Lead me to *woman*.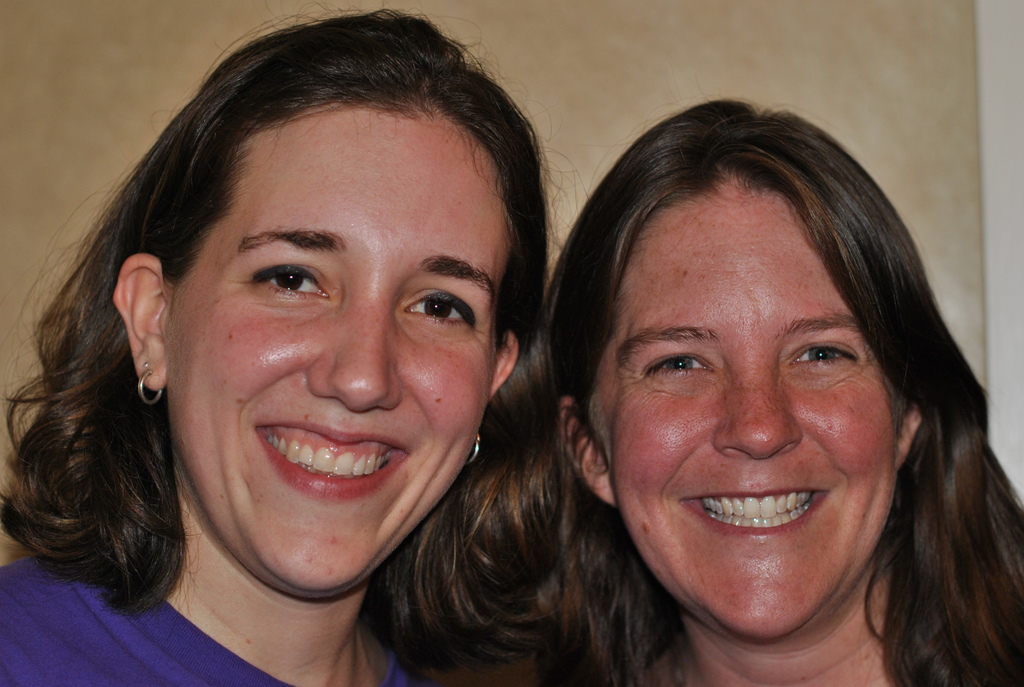
Lead to [left=0, top=6, right=579, bottom=686].
